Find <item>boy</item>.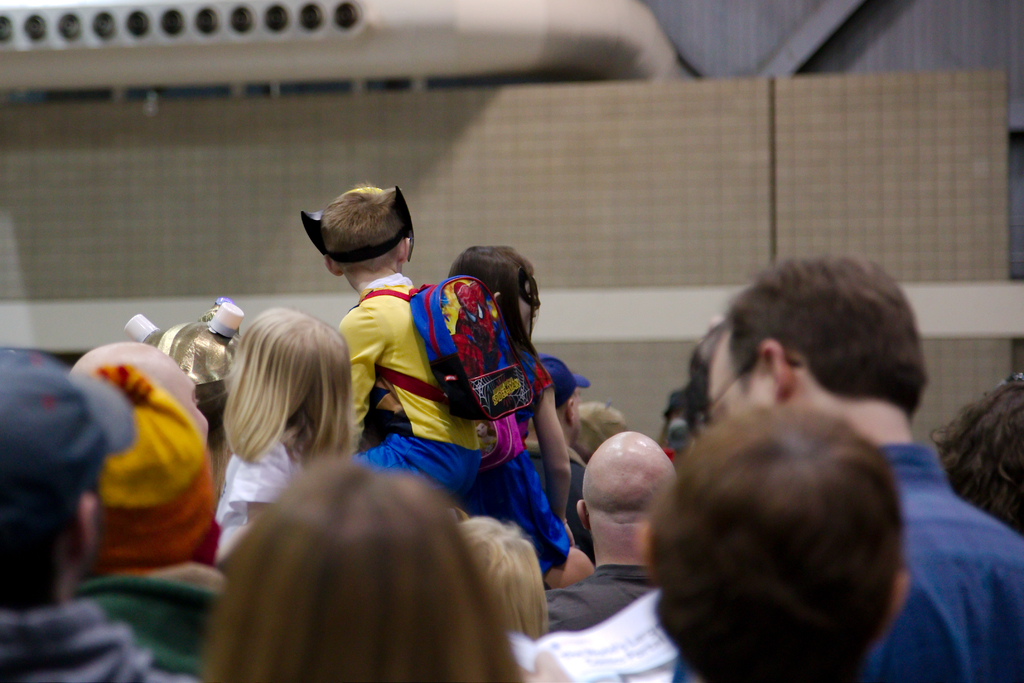
bbox(330, 179, 484, 497).
